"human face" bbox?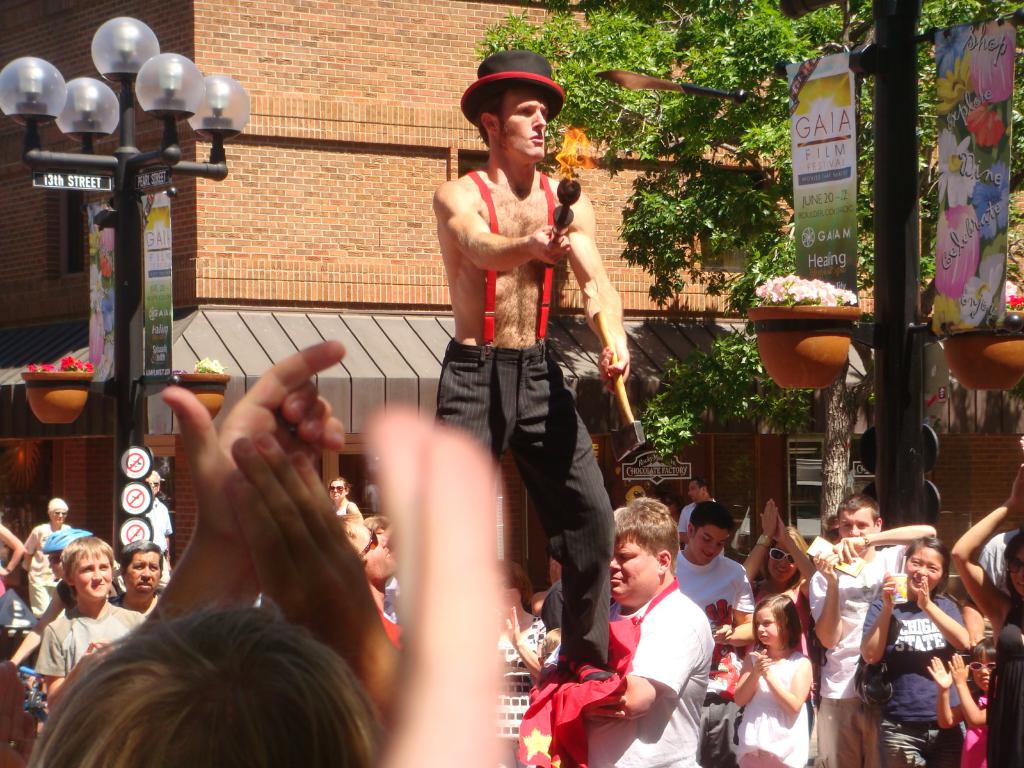
<region>1000, 535, 1023, 593</region>
